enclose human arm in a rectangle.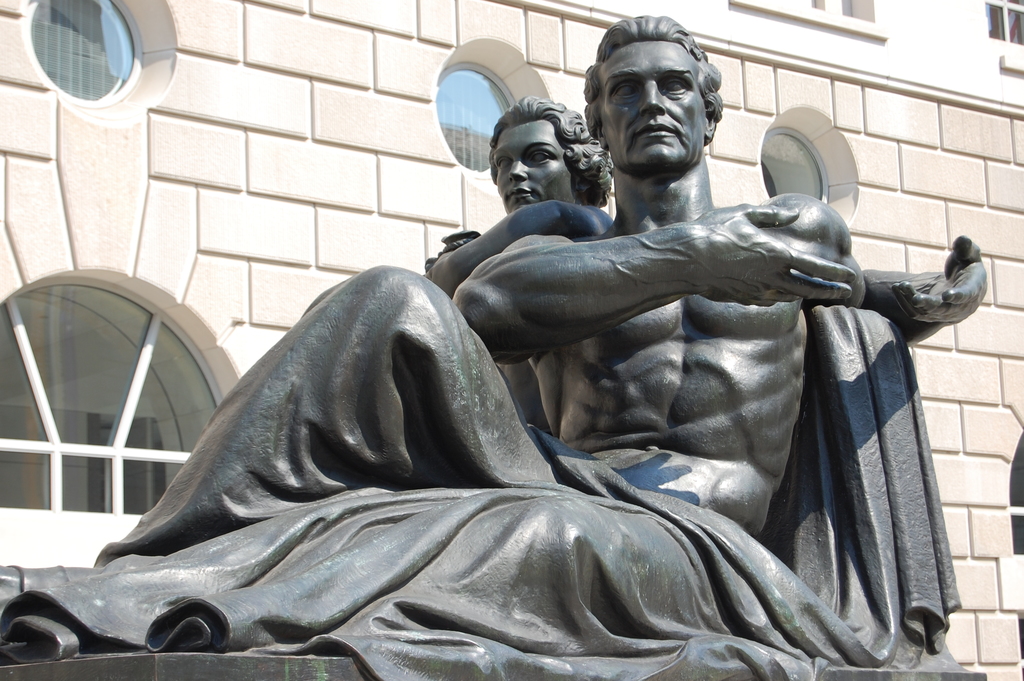
x1=449 y1=201 x2=852 y2=355.
